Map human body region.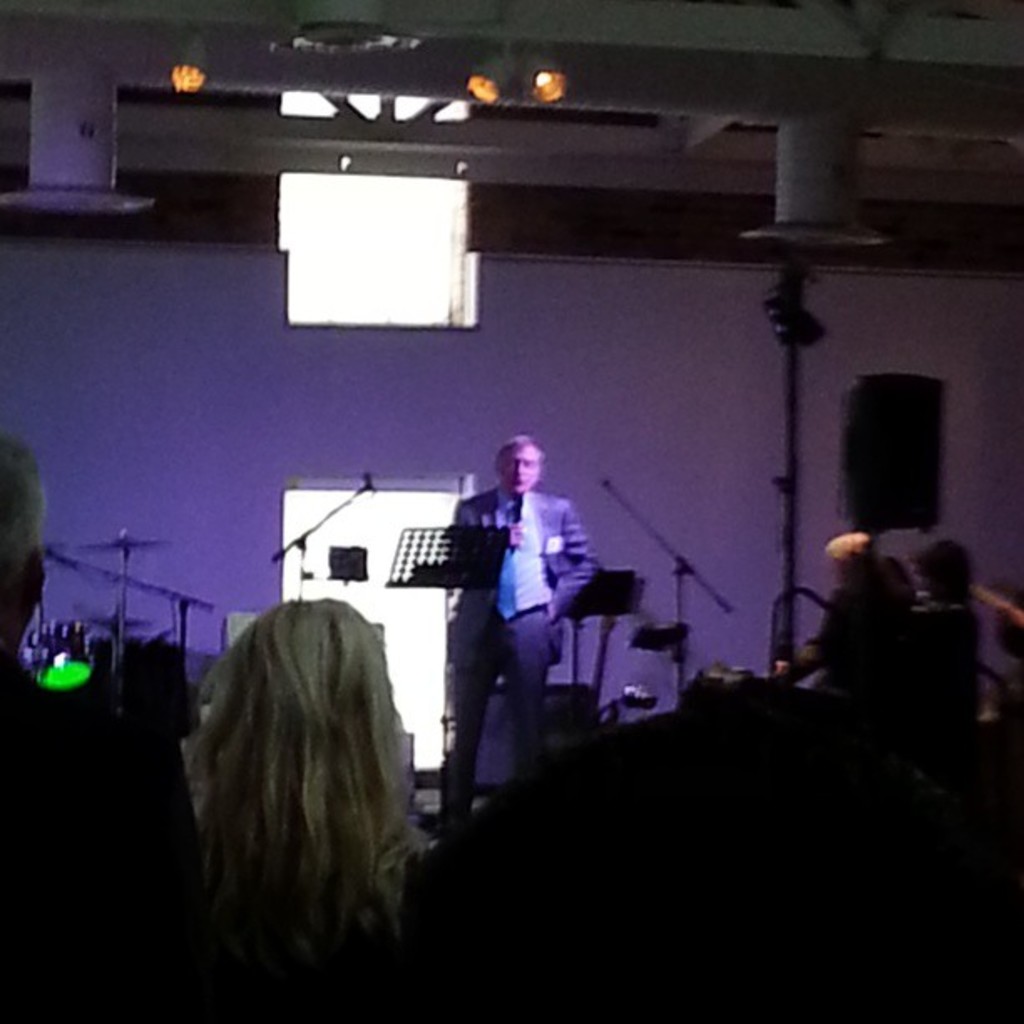
Mapped to bbox=(907, 545, 984, 765).
